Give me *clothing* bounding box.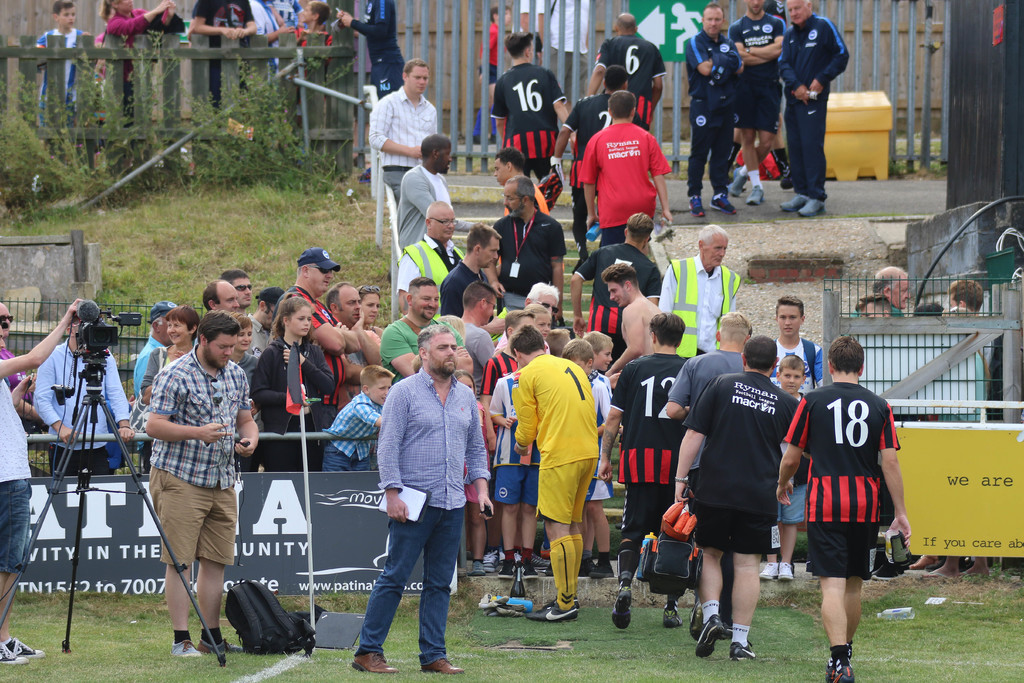
593/26/670/106.
